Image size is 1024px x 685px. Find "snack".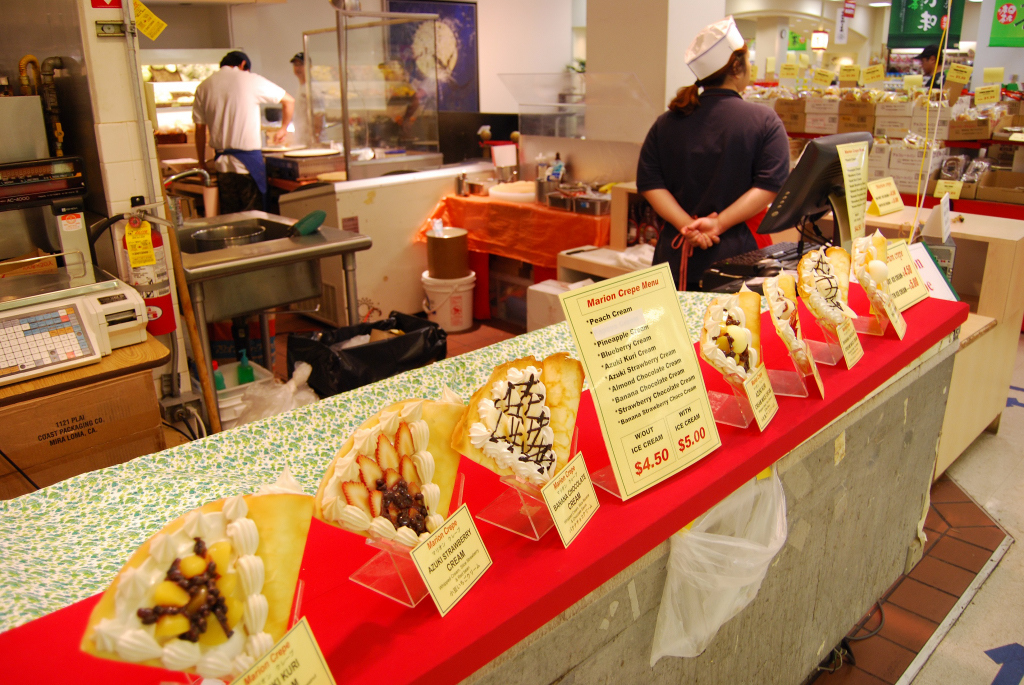
box(754, 261, 801, 373).
